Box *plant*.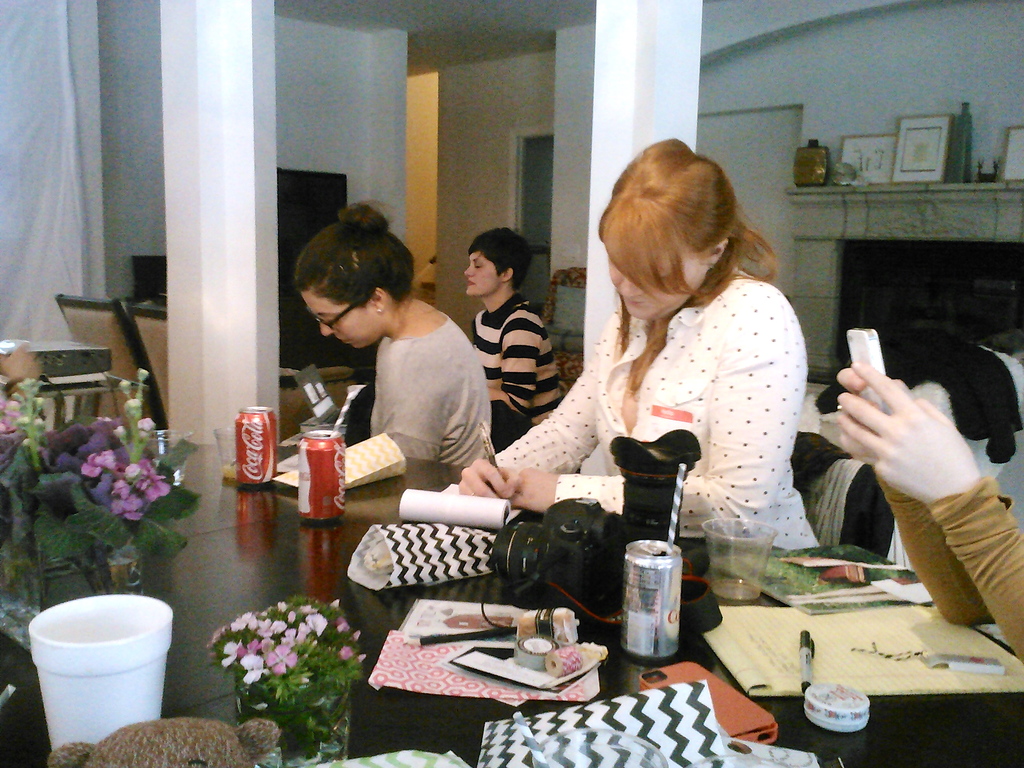
(0, 365, 204, 582).
